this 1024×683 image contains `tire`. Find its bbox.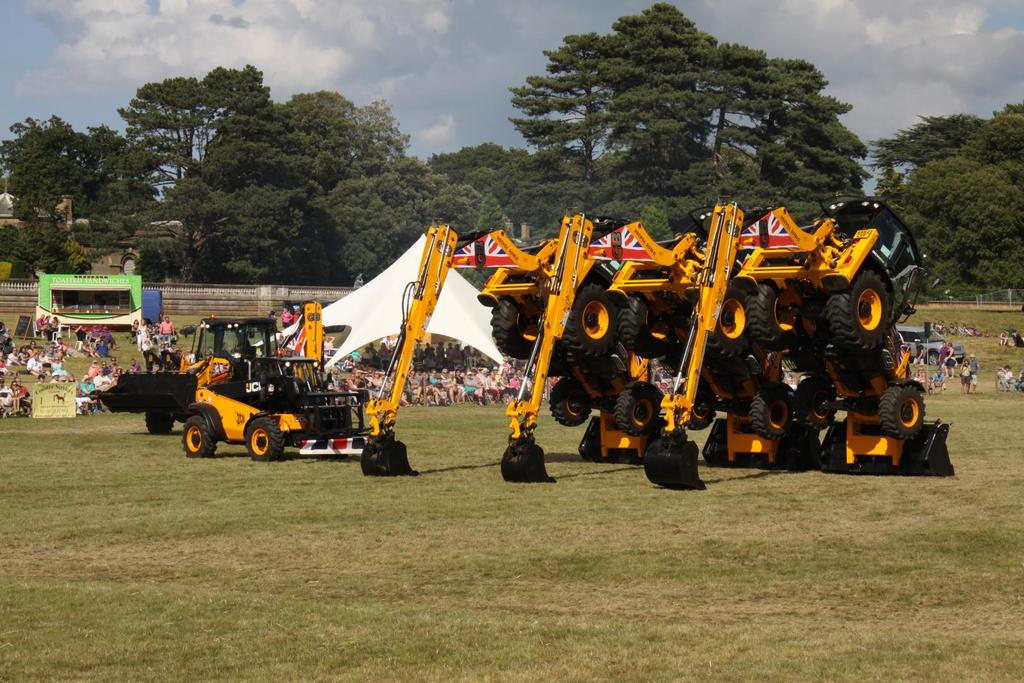
bbox=(749, 390, 792, 441).
